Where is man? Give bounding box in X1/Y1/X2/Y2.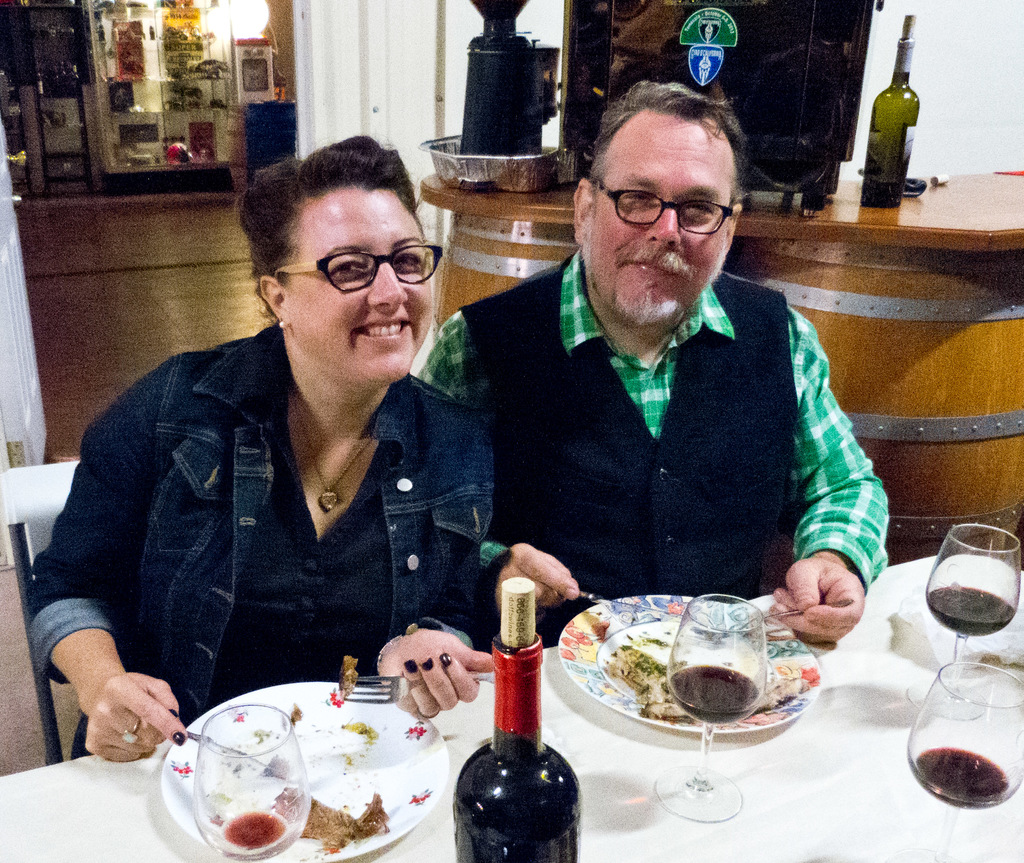
416/80/892/645.
